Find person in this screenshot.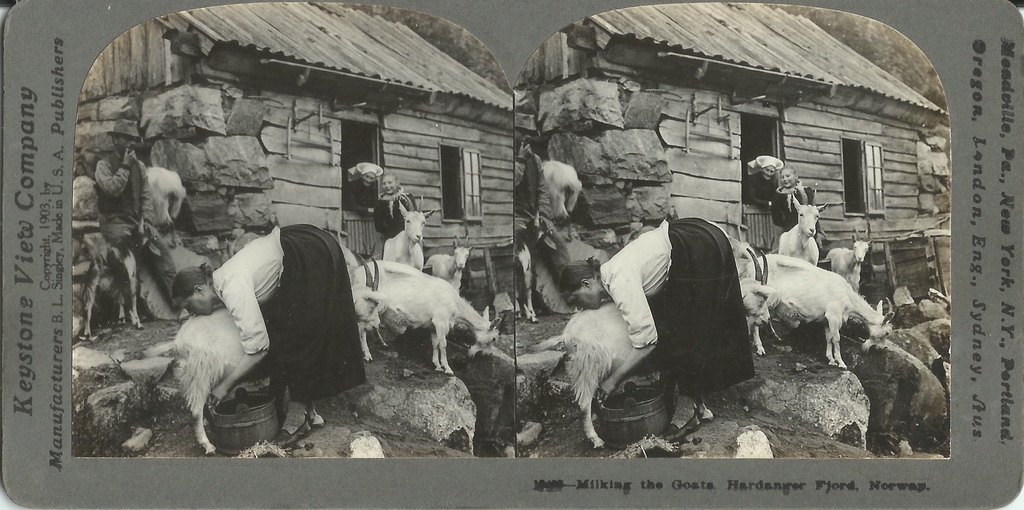
The bounding box for person is 340/156/380/200.
